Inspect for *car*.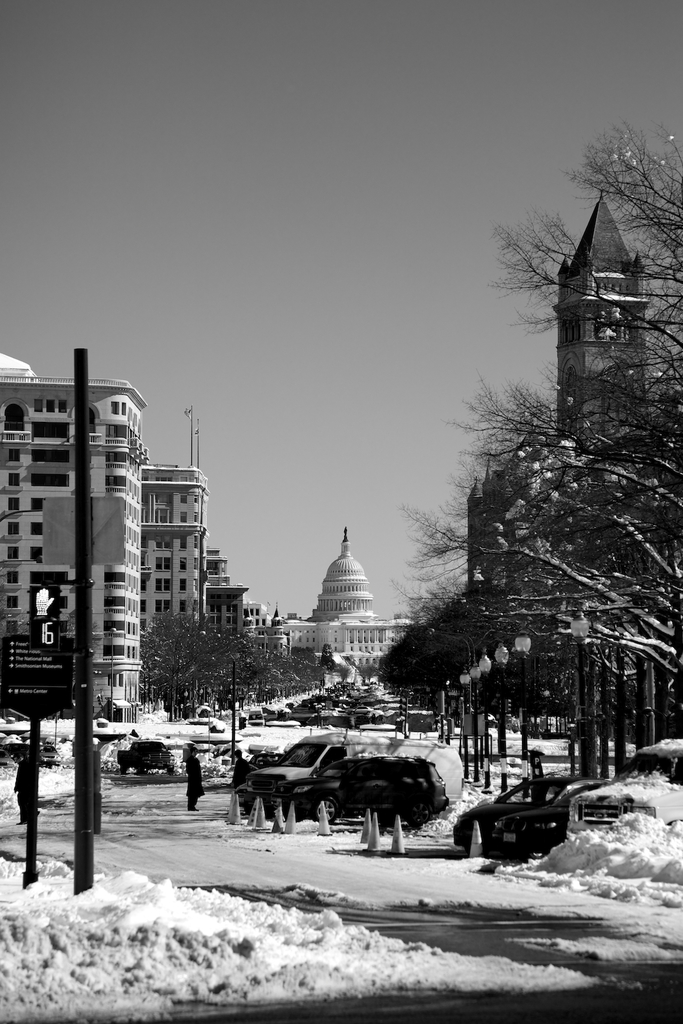
Inspection: locate(0, 742, 29, 760).
